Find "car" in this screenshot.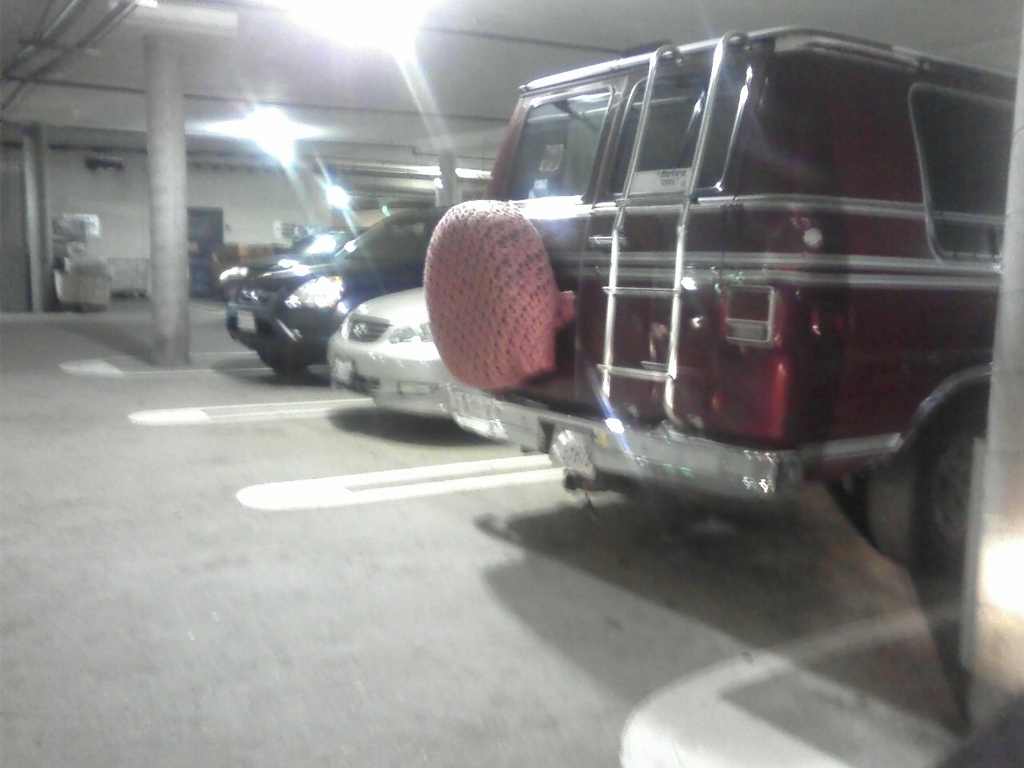
The bounding box for "car" is bbox(426, 30, 1004, 571).
